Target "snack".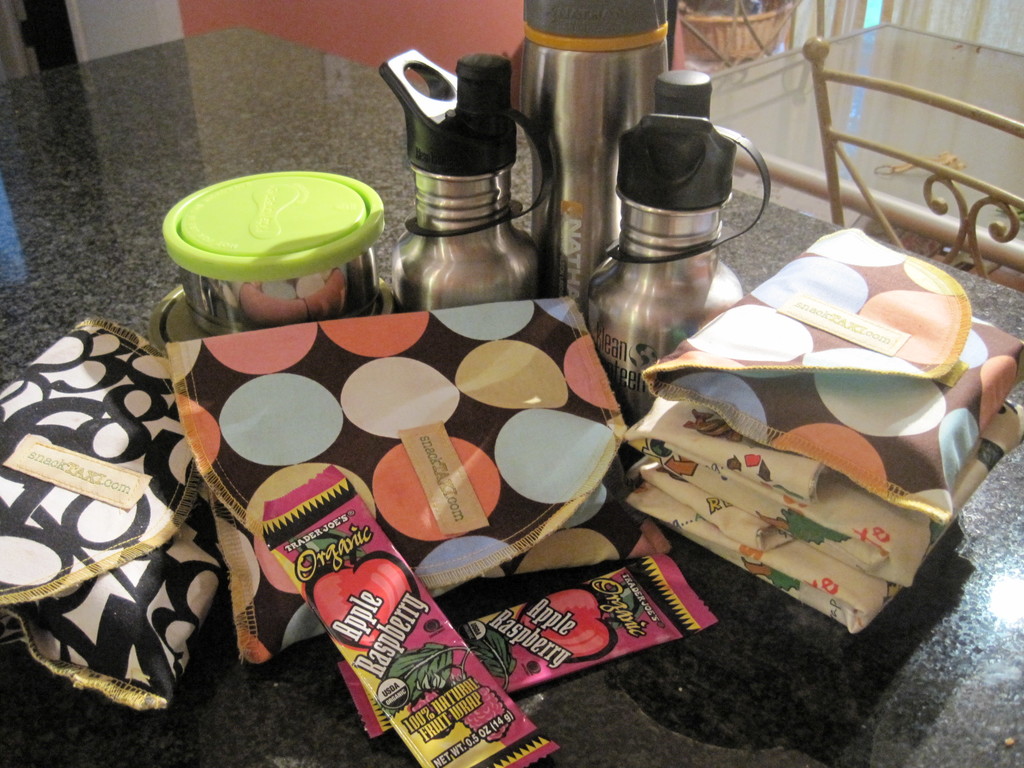
Target region: detection(238, 467, 520, 751).
